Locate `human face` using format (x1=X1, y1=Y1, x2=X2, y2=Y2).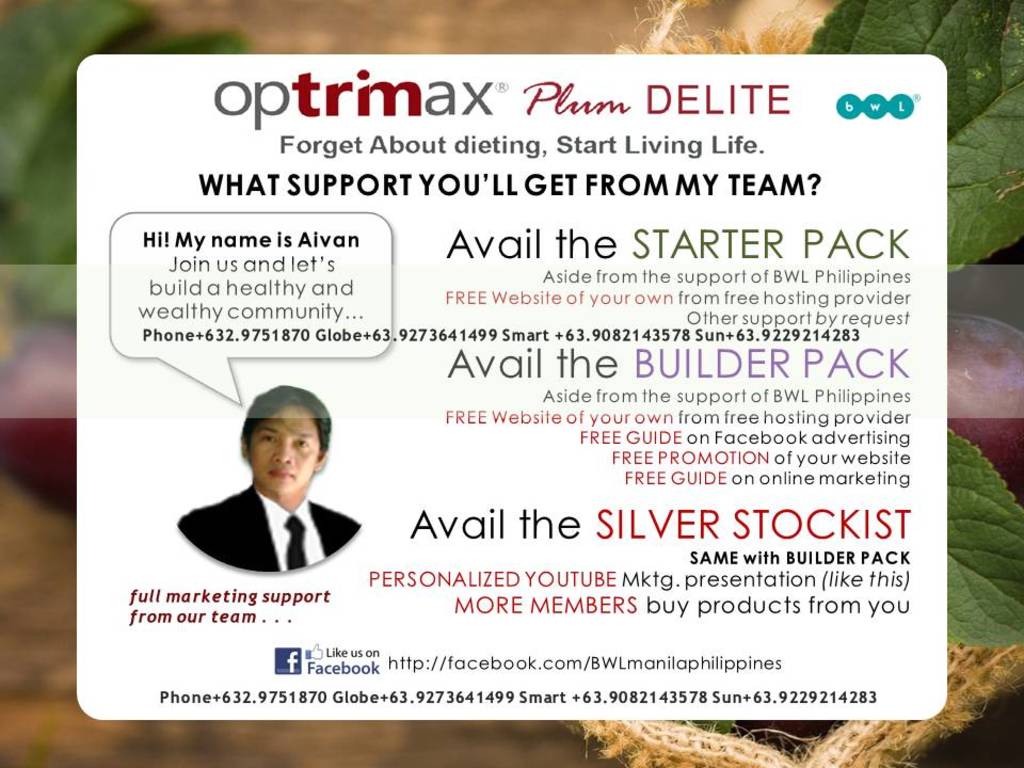
(x1=256, y1=410, x2=320, y2=497).
